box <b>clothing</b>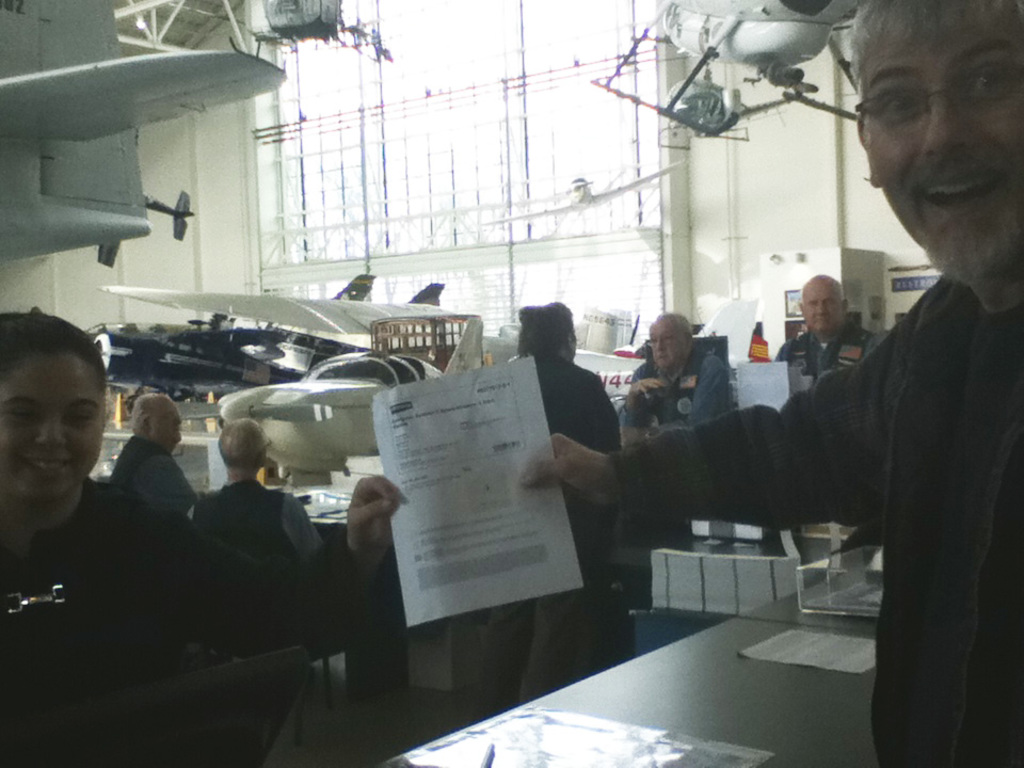
select_region(190, 476, 381, 700)
